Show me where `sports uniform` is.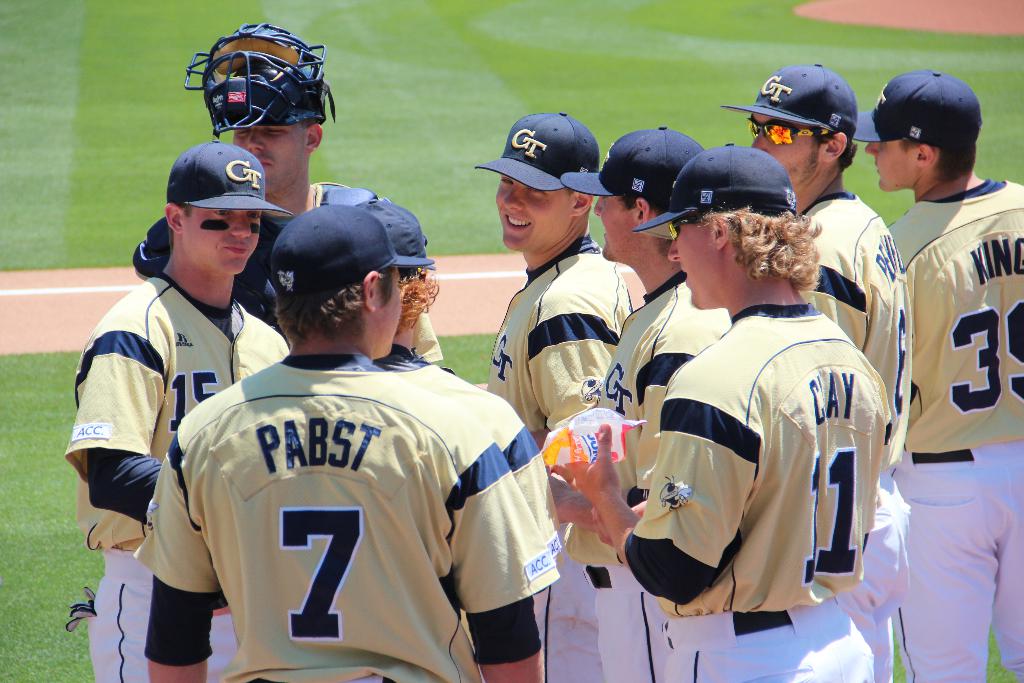
`sports uniform` is at 871/58/1023/682.
